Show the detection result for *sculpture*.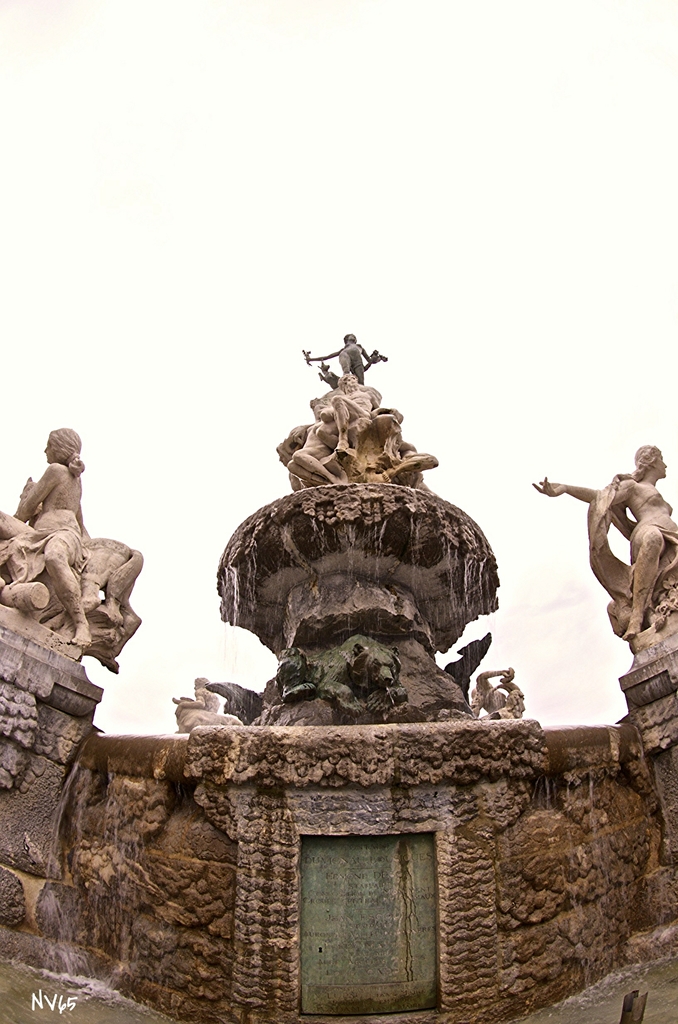
212 332 519 762.
